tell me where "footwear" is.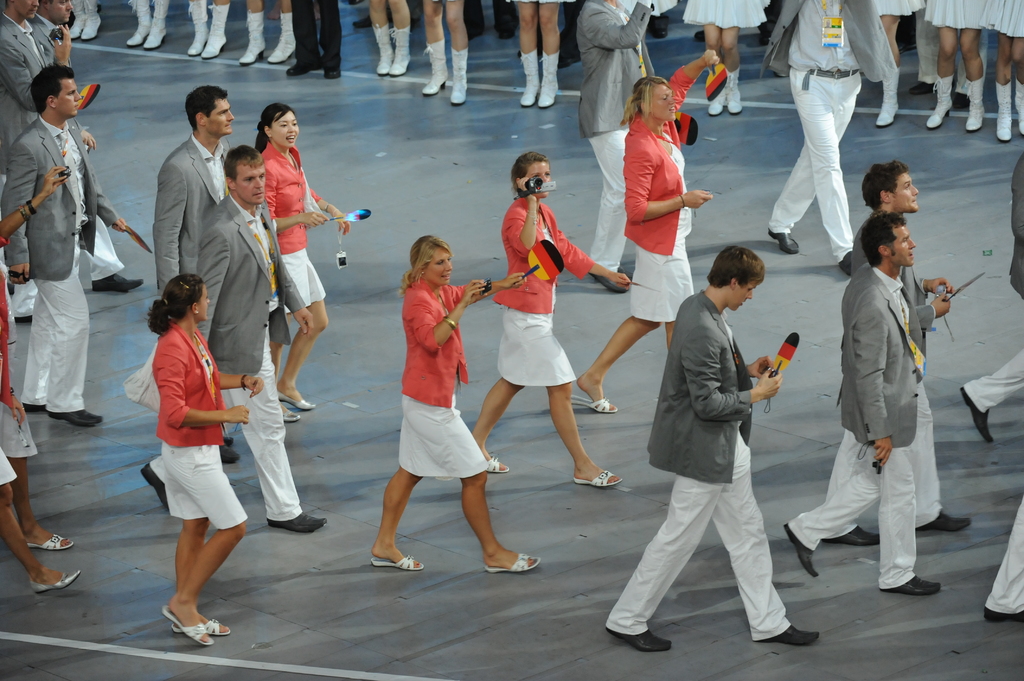
"footwear" is at bbox=(588, 272, 625, 294).
